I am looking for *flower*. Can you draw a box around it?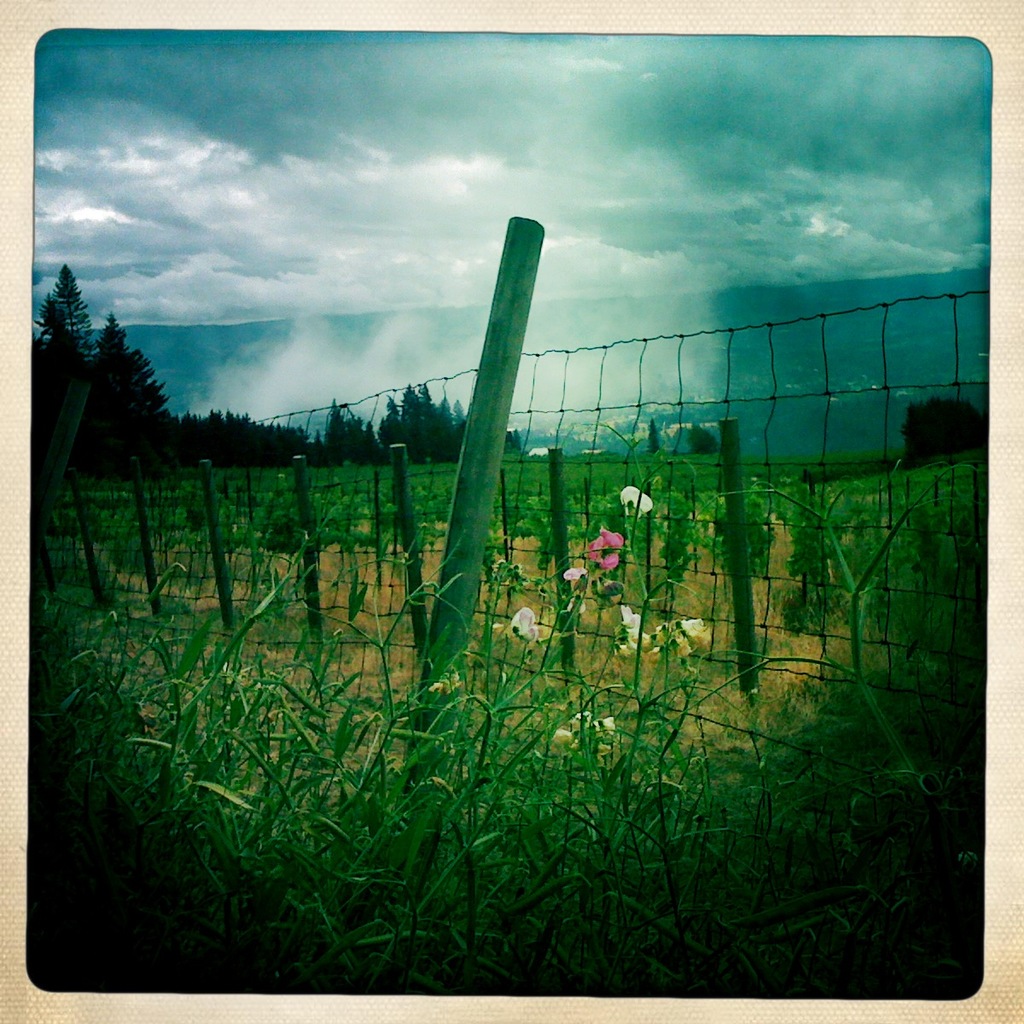
Sure, the bounding box is [left=617, top=613, right=642, bottom=653].
